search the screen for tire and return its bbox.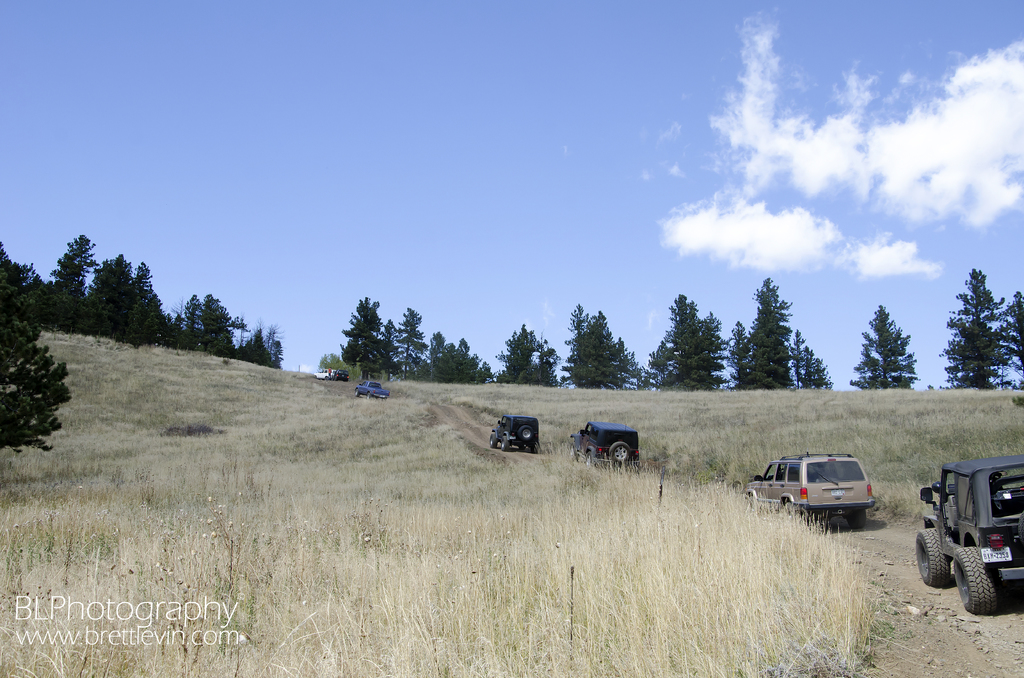
Found: (left=532, top=445, right=538, bottom=456).
